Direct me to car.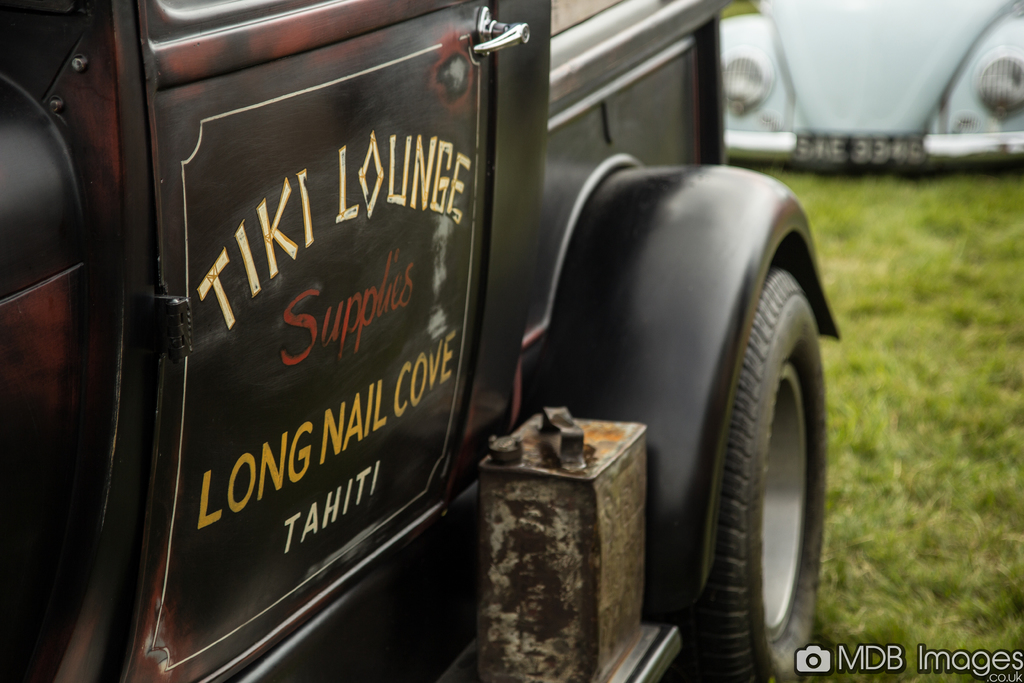
Direction: 723:0:1023:176.
